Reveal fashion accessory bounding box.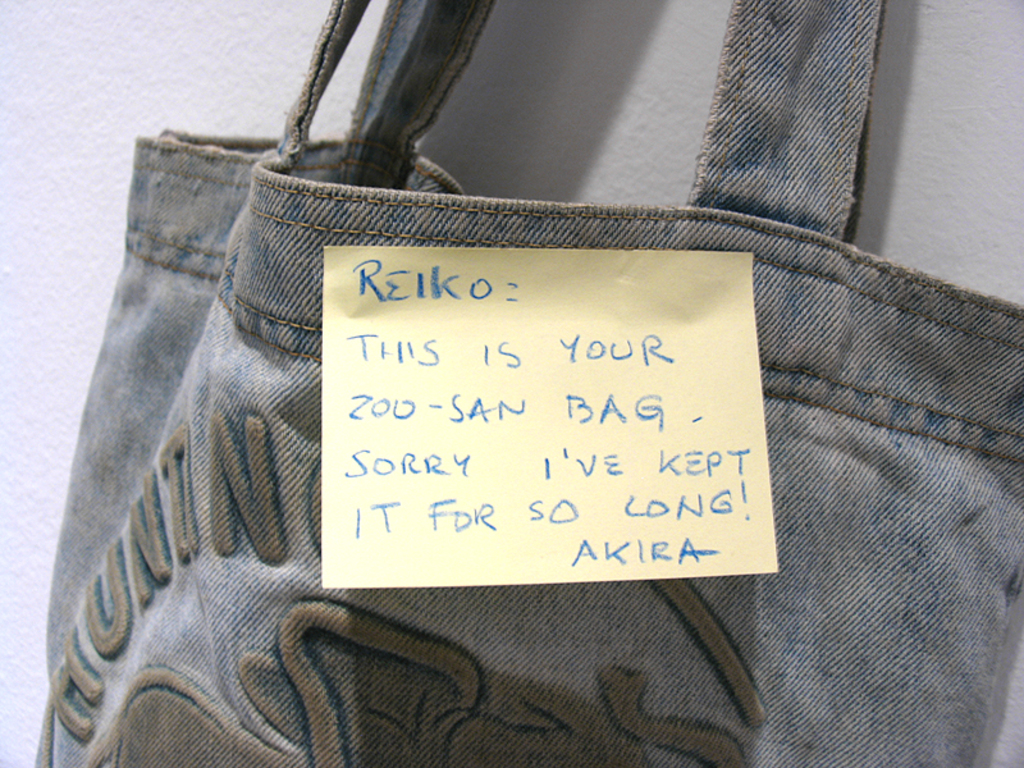
Revealed: {"x1": 32, "y1": 0, "x2": 1023, "y2": 767}.
